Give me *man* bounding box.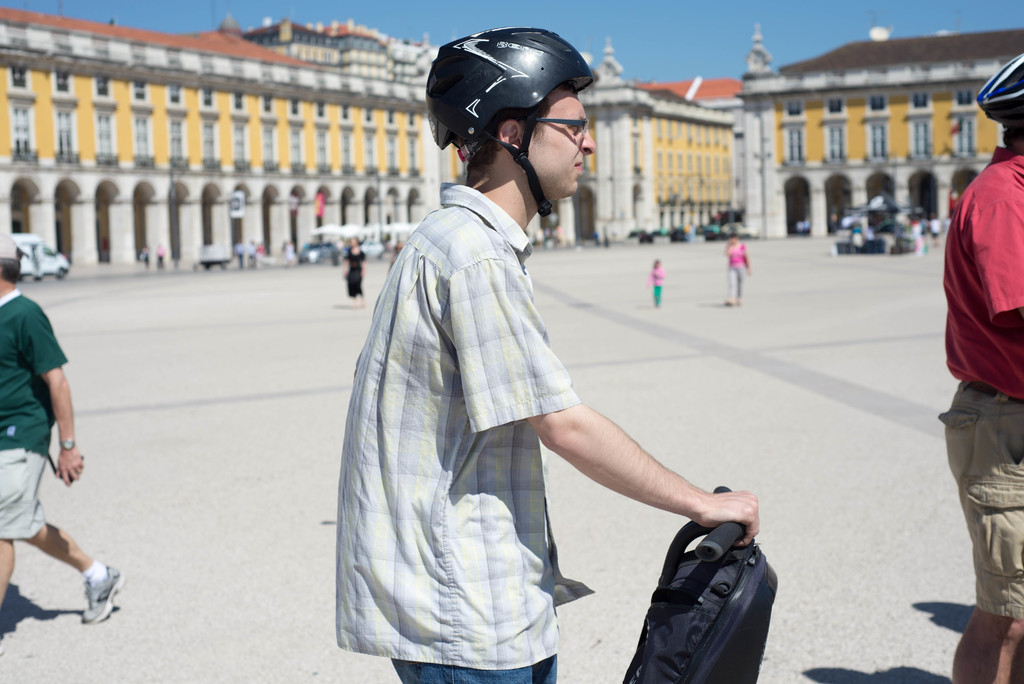
[x1=351, y1=0, x2=705, y2=681].
